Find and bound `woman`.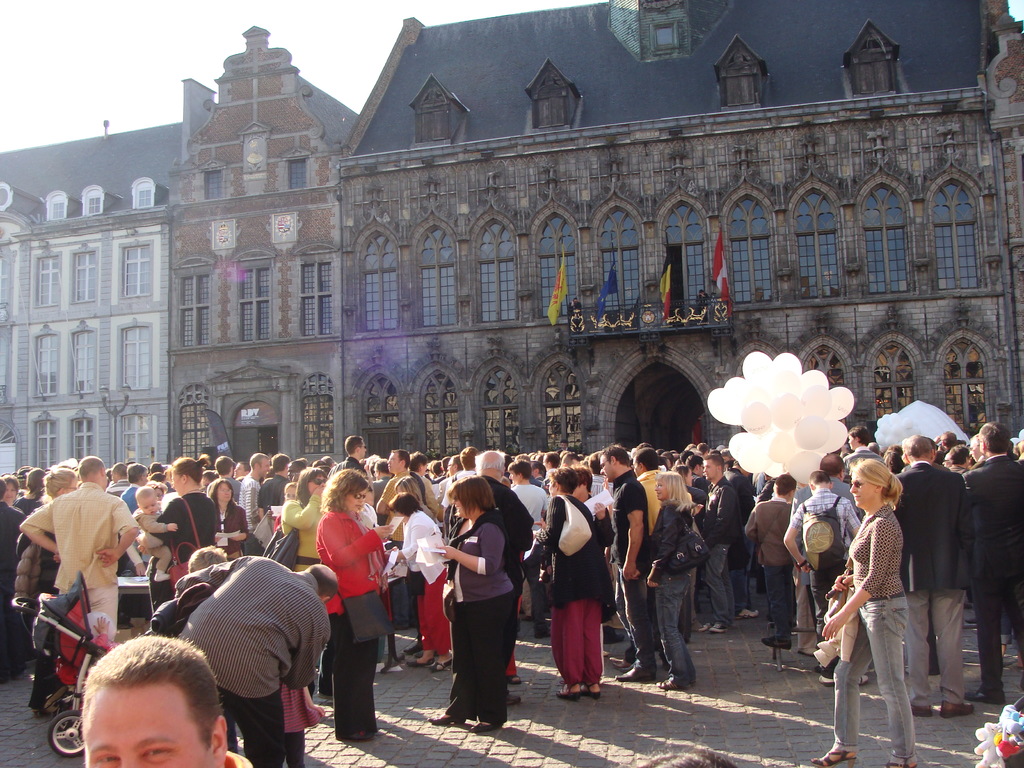
Bound: Rect(313, 467, 395, 740).
